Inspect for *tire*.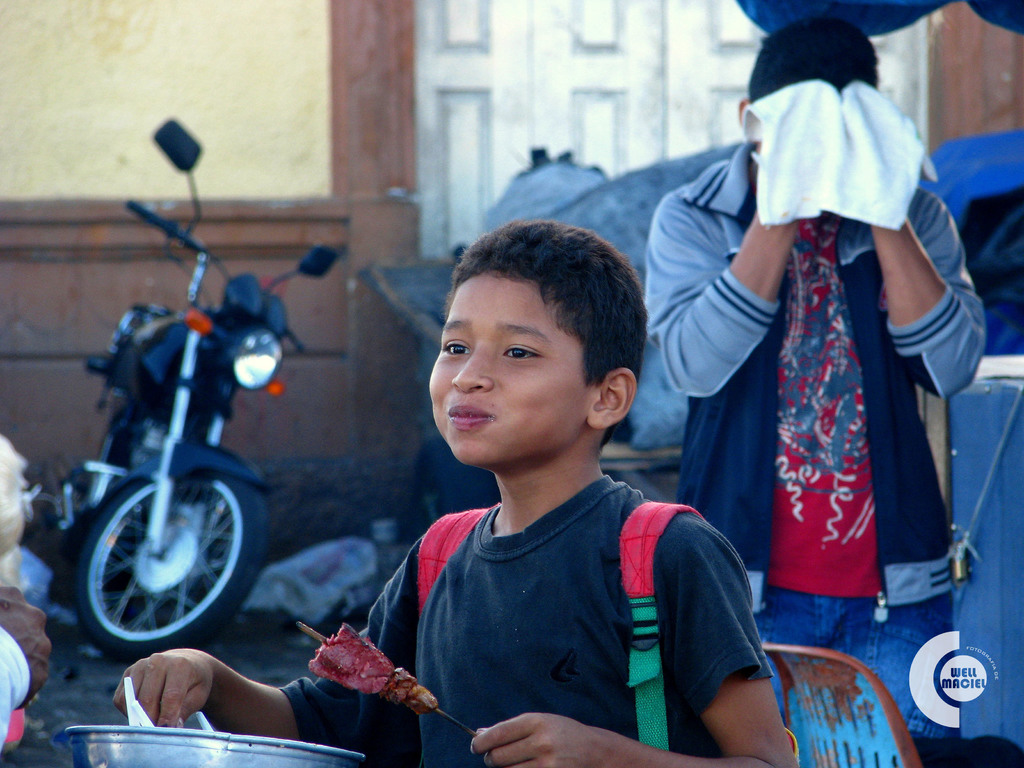
Inspection: bbox=[58, 454, 242, 668].
